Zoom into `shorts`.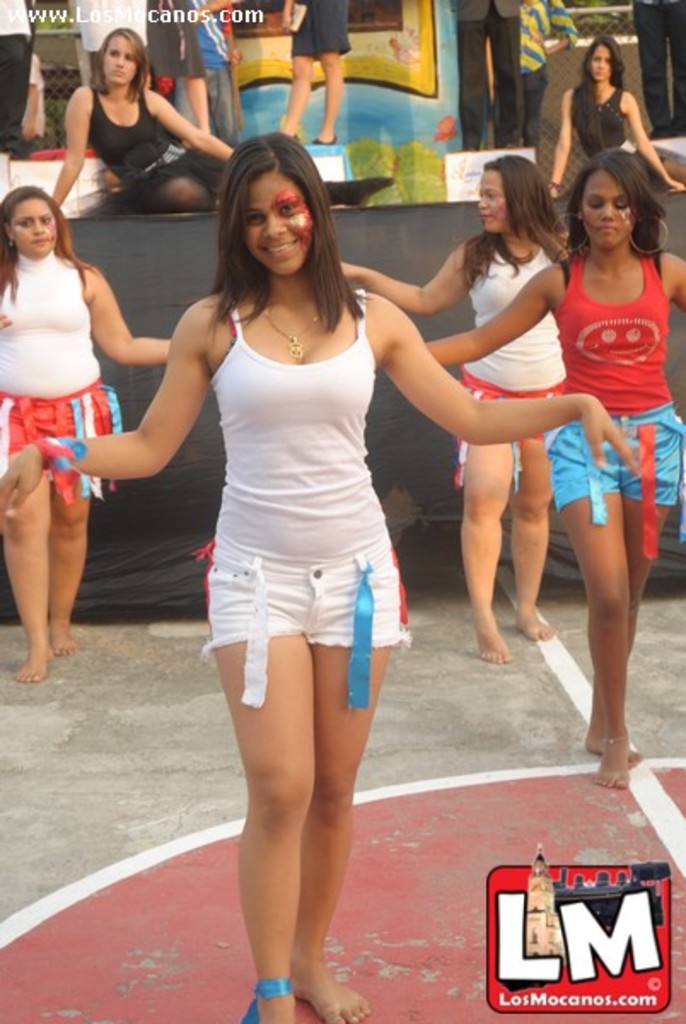
Zoom target: box(456, 370, 565, 483).
